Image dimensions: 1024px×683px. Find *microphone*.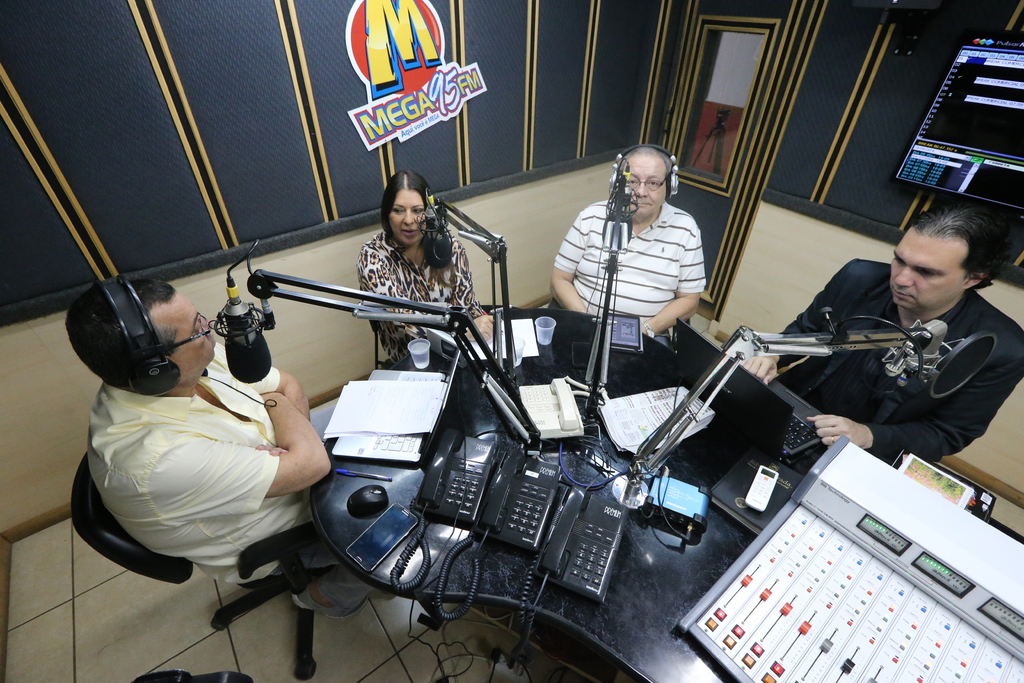
(x1=417, y1=194, x2=454, y2=267).
